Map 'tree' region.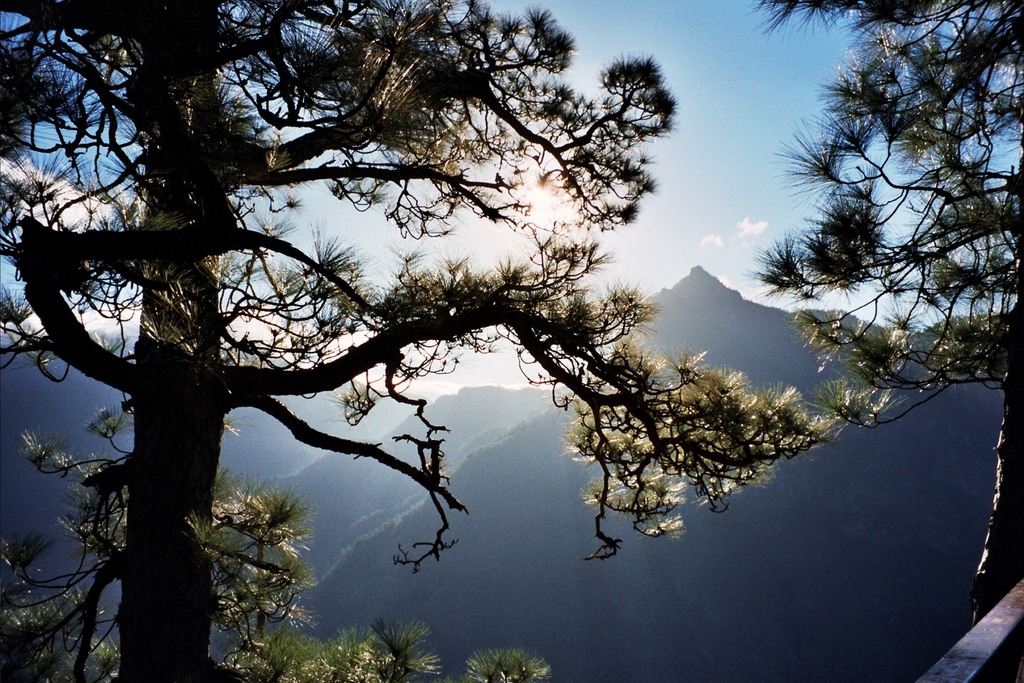
Mapped to rect(741, 0, 1023, 624).
